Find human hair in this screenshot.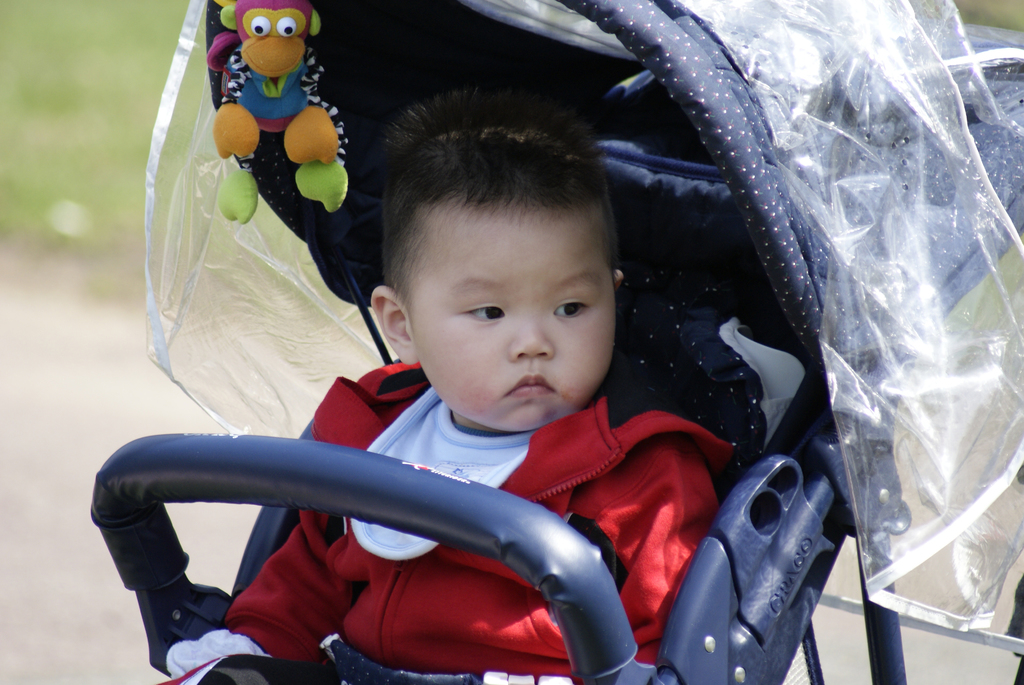
The bounding box for human hair is [371, 111, 628, 336].
